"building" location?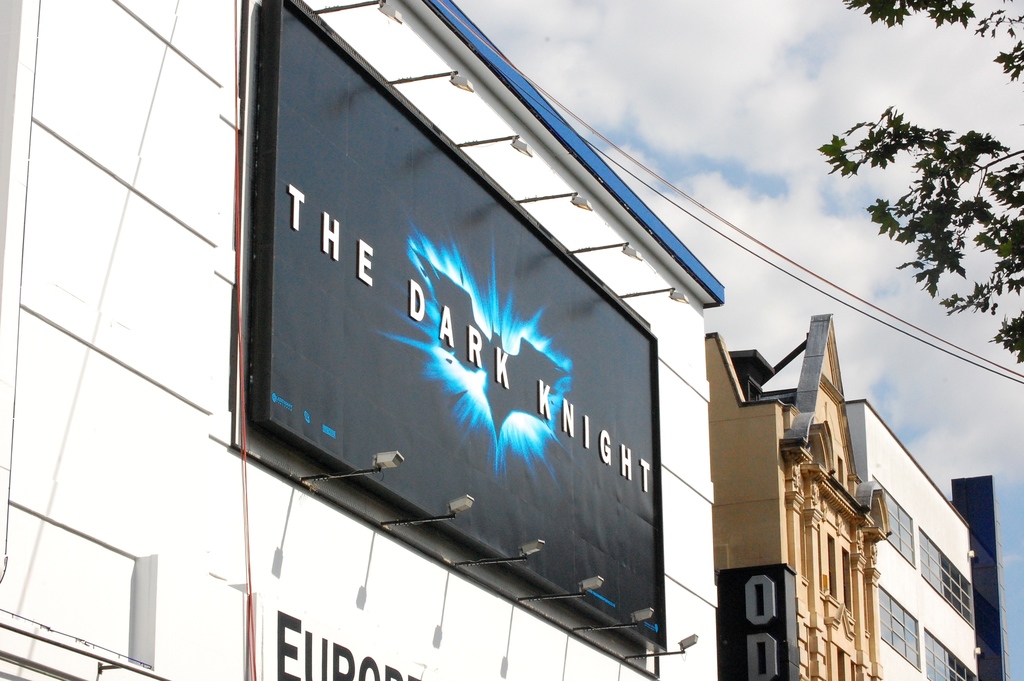
BBox(703, 311, 894, 680)
